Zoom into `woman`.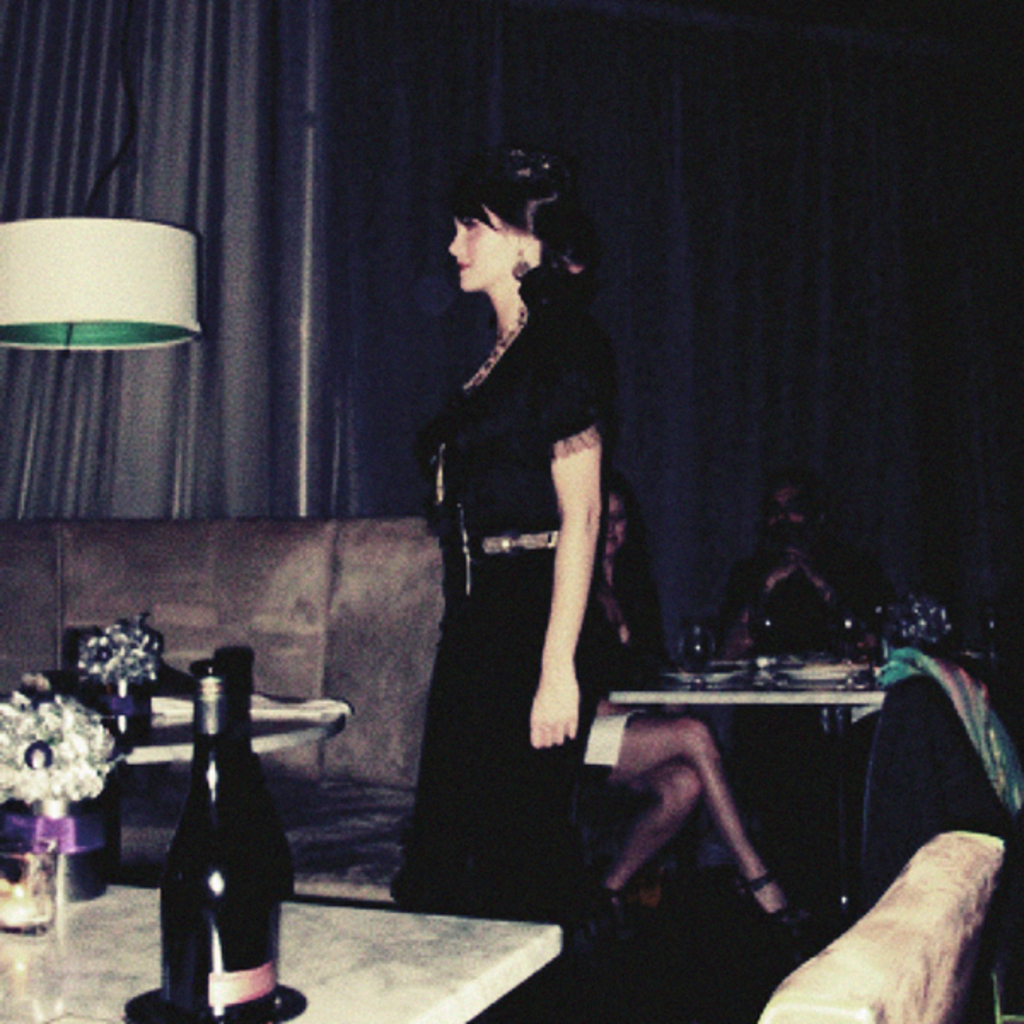
Zoom target: <box>369,145,650,906</box>.
